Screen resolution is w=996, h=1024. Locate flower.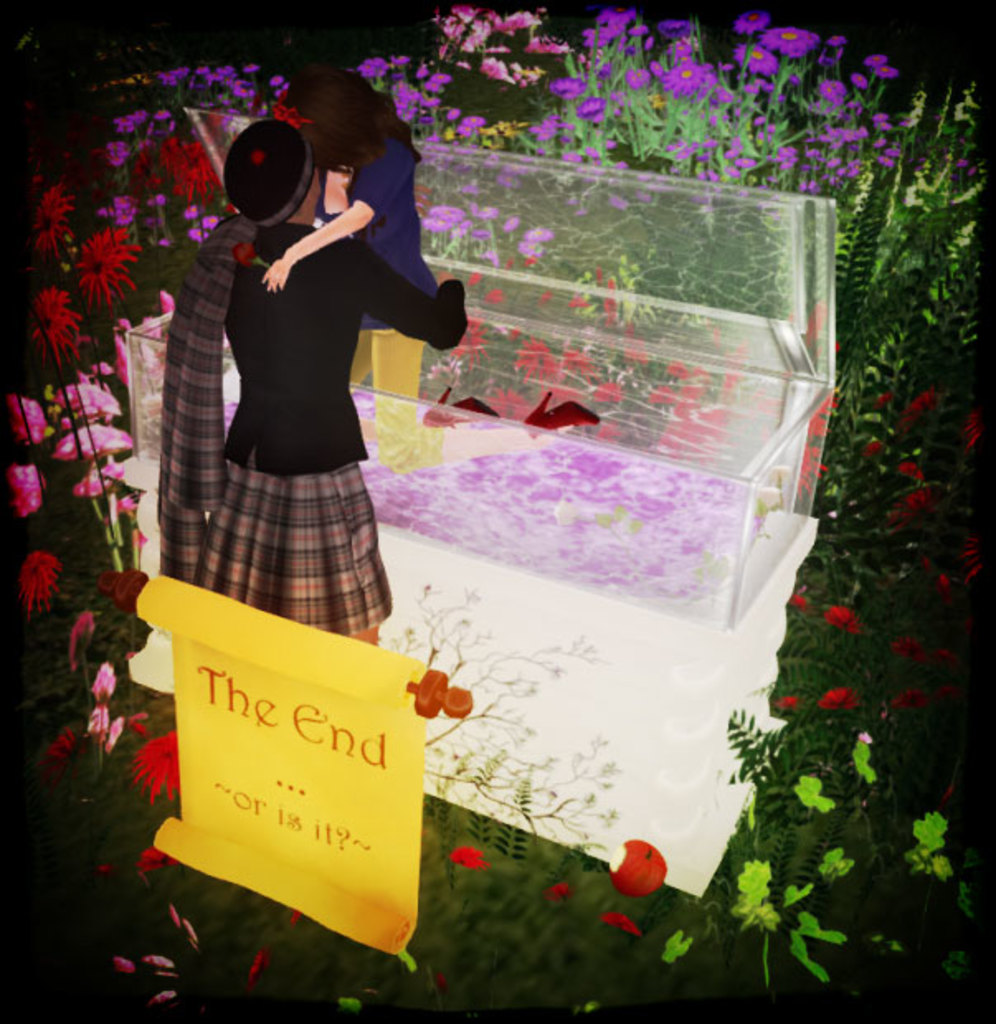
[821, 603, 861, 633].
